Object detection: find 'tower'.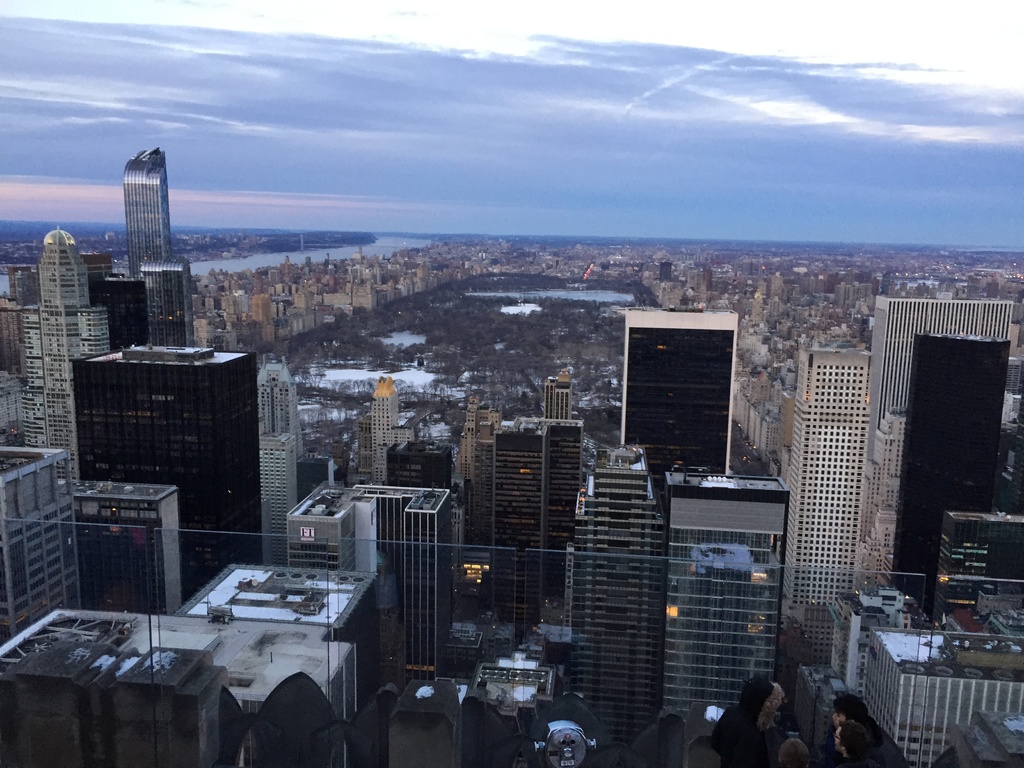
select_region(369, 372, 396, 471).
